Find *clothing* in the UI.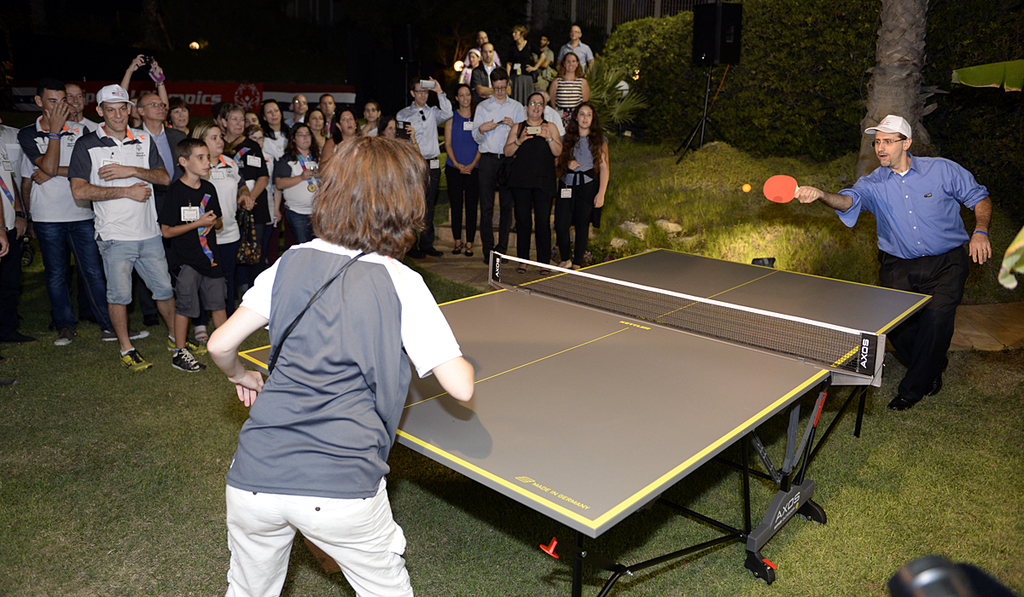
UI element at <bbox>0, 117, 32, 242</bbox>.
